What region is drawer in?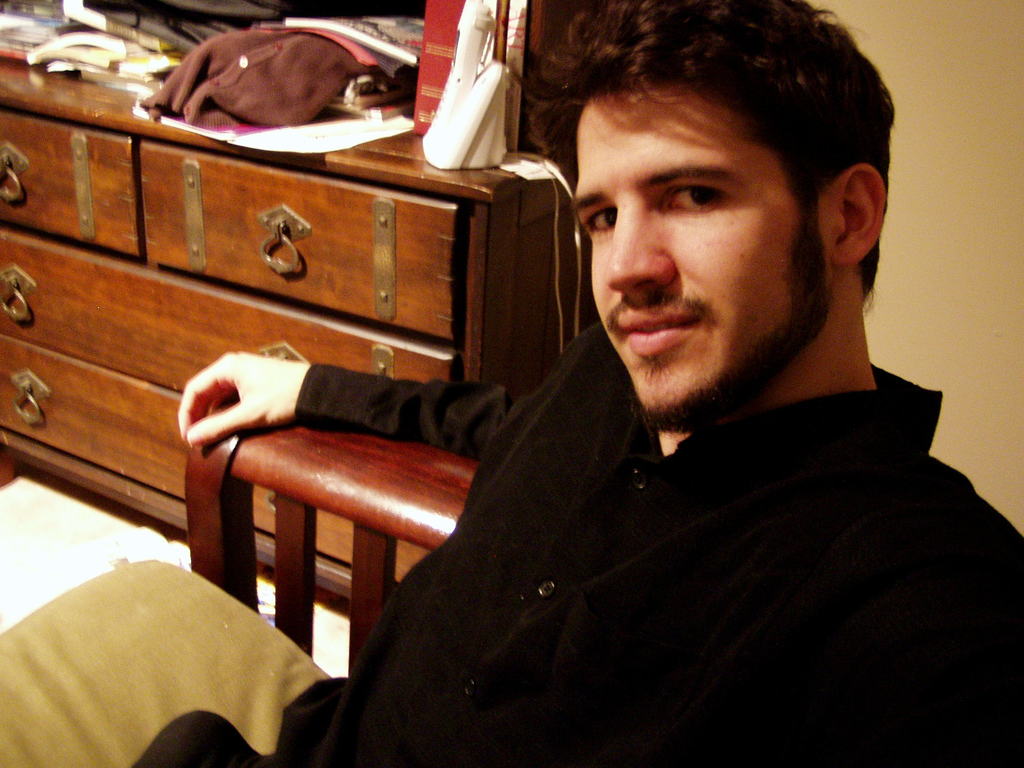
[x1=0, y1=105, x2=141, y2=257].
